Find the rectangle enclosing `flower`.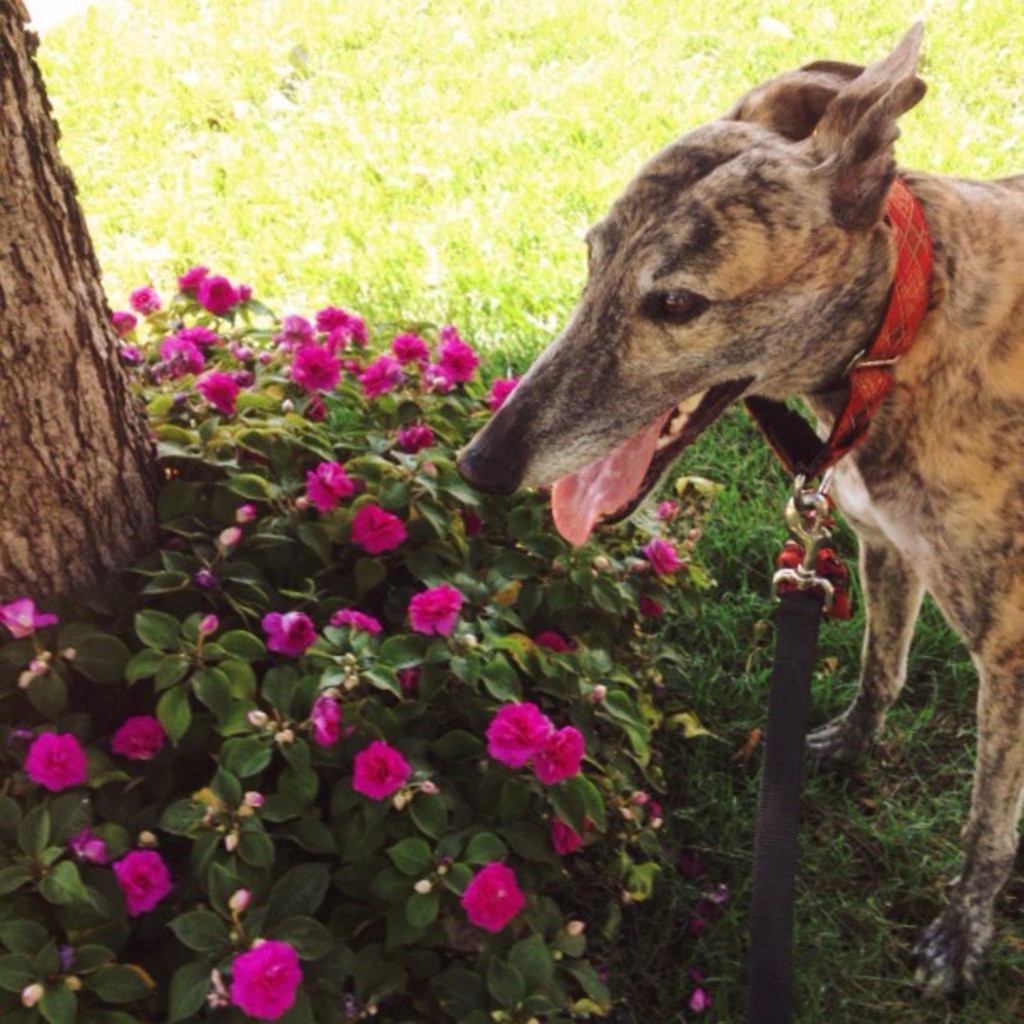
[326, 609, 383, 626].
